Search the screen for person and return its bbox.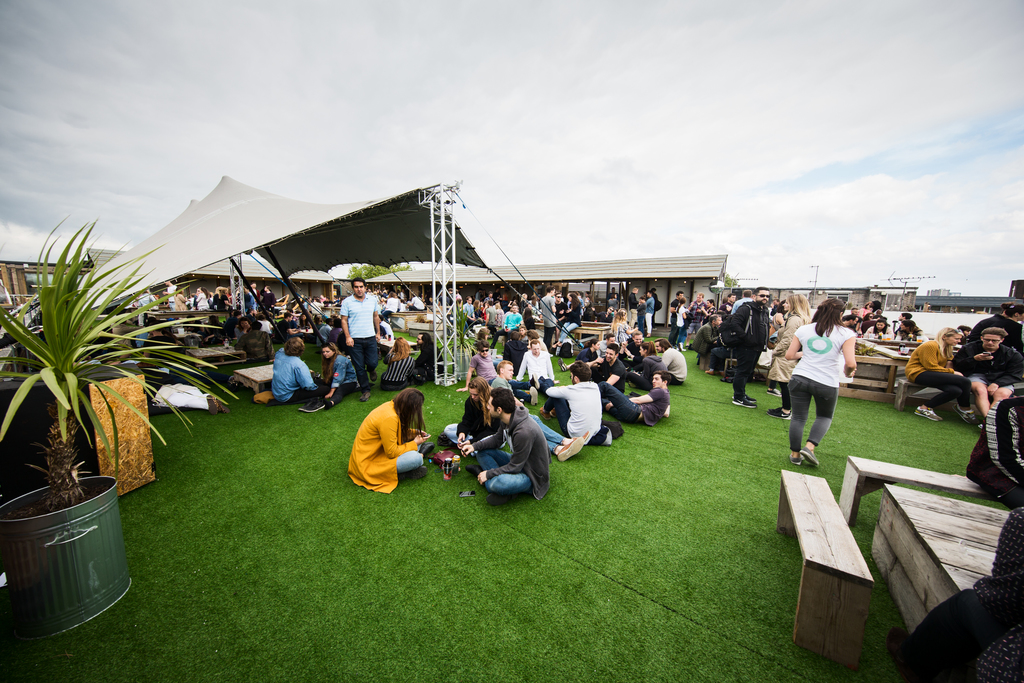
Found: (315,336,357,398).
